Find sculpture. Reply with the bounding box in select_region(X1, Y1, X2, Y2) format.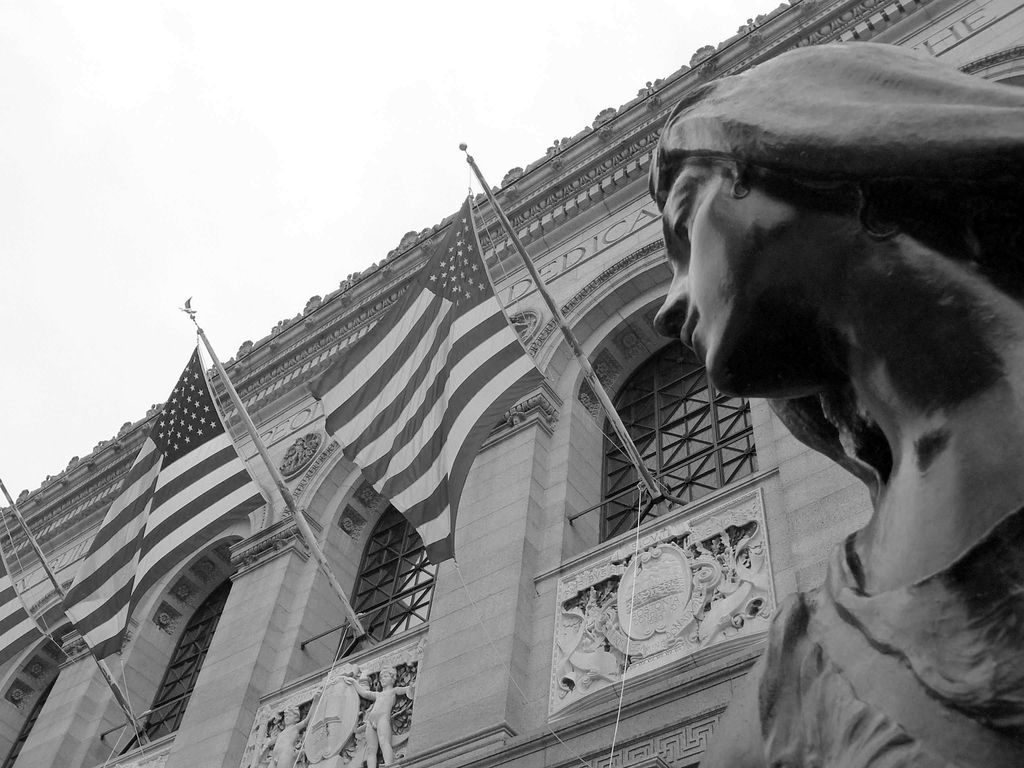
select_region(343, 662, 420, 767).
